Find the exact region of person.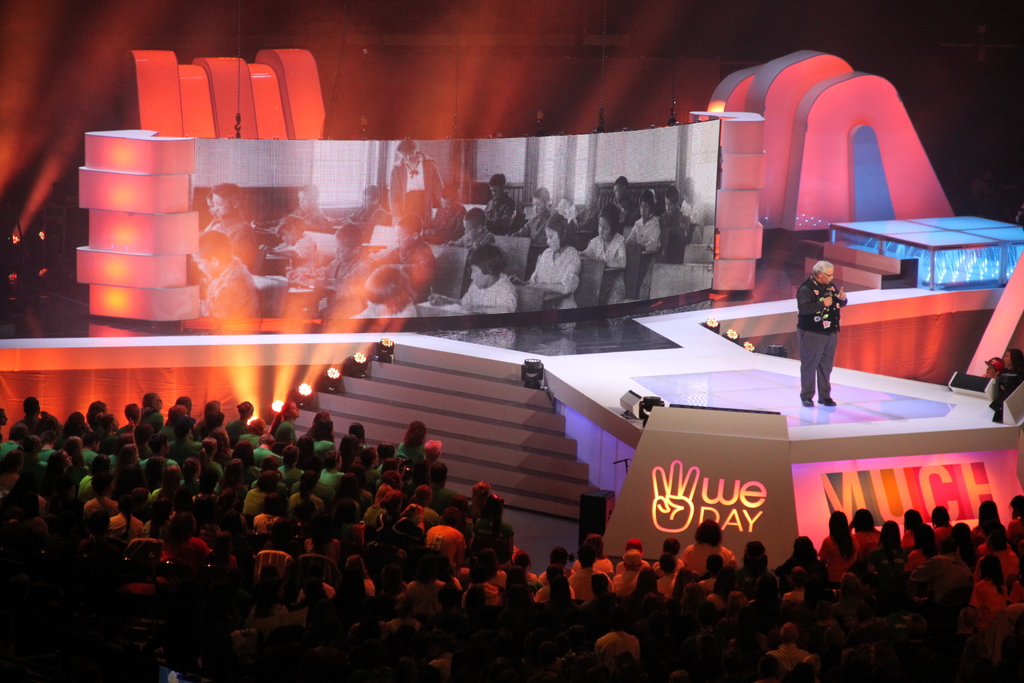
Exact region: 547/573/583/621.
